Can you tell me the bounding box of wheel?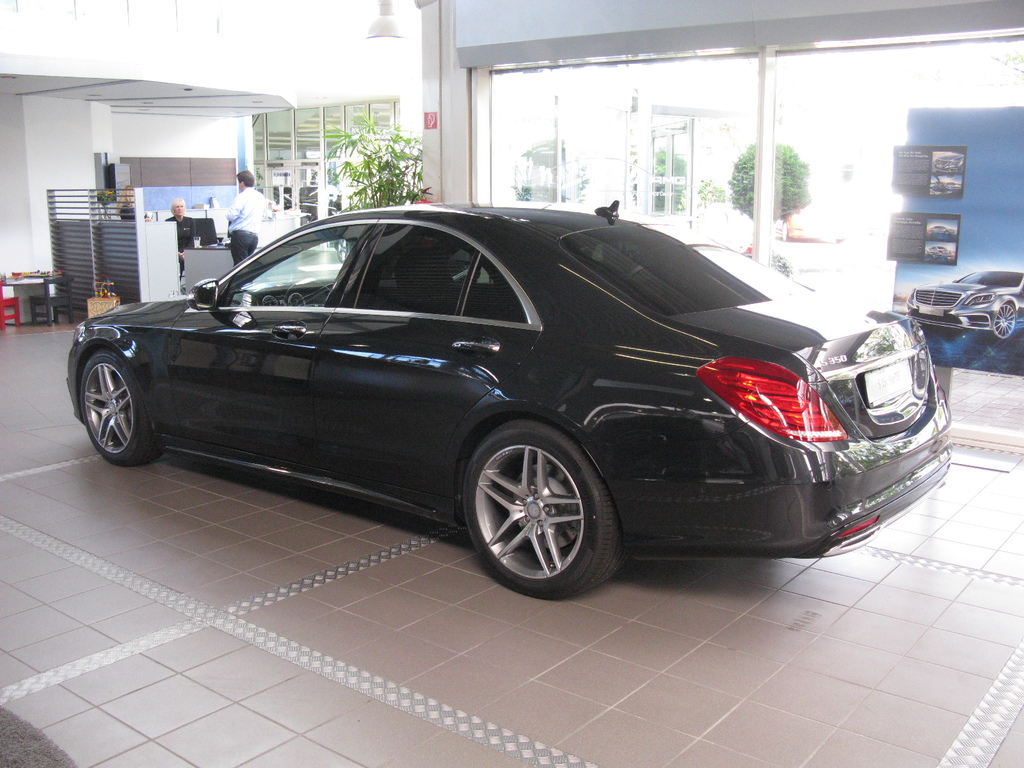
bbox=[283, 279, 332, 305].
